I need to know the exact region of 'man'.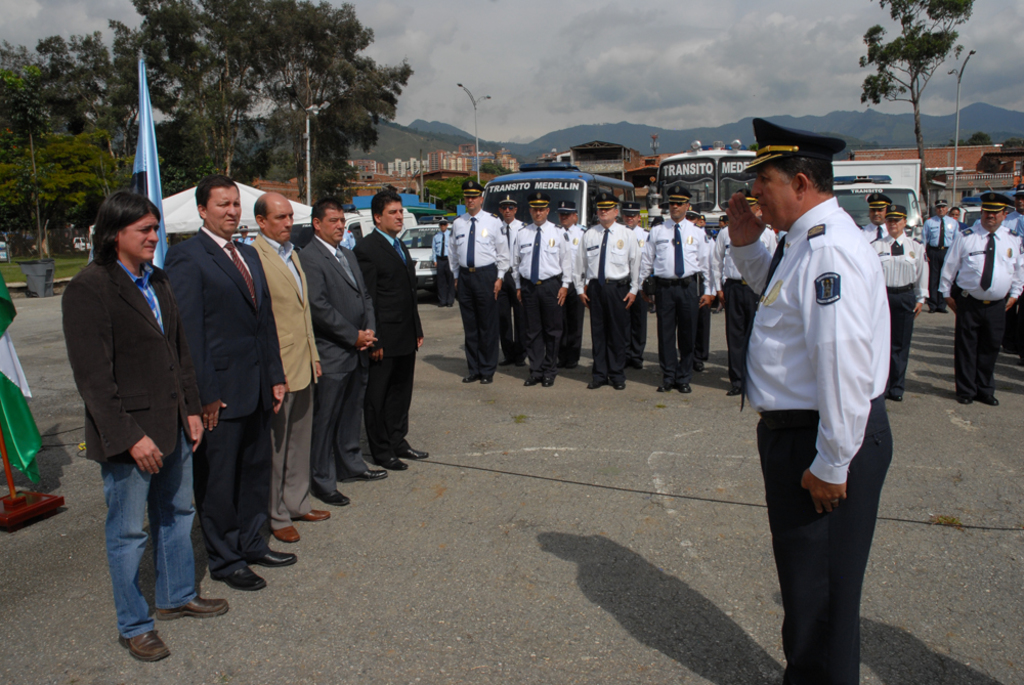
Region: [left=579, top=194, right=636, bottom=385].
